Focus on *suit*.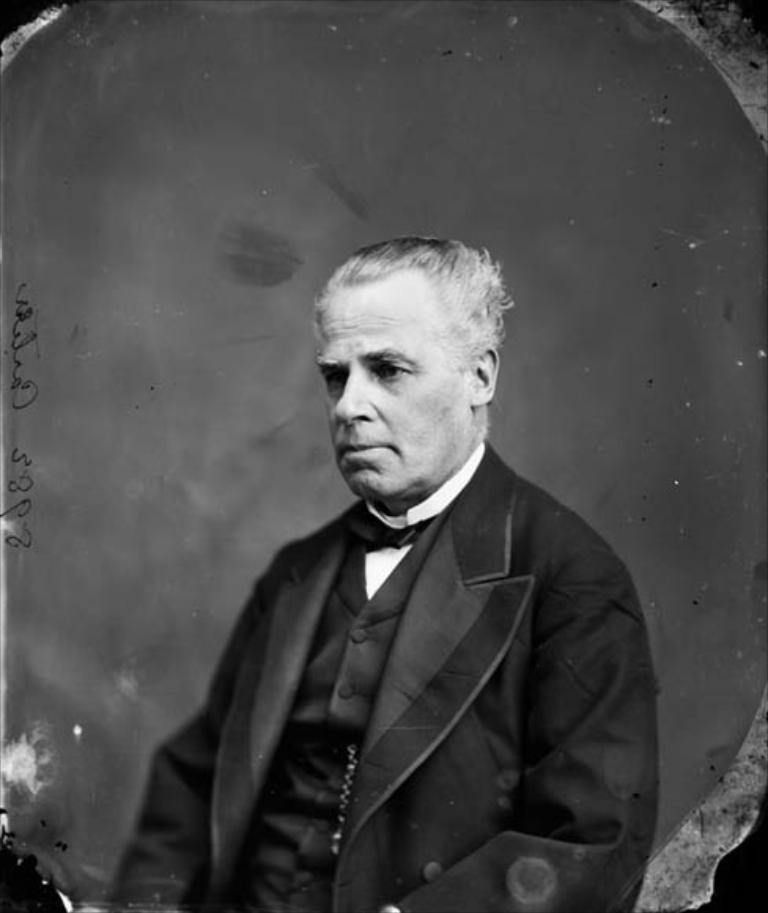
Focused at BBox(124, 398, 667, 900).
